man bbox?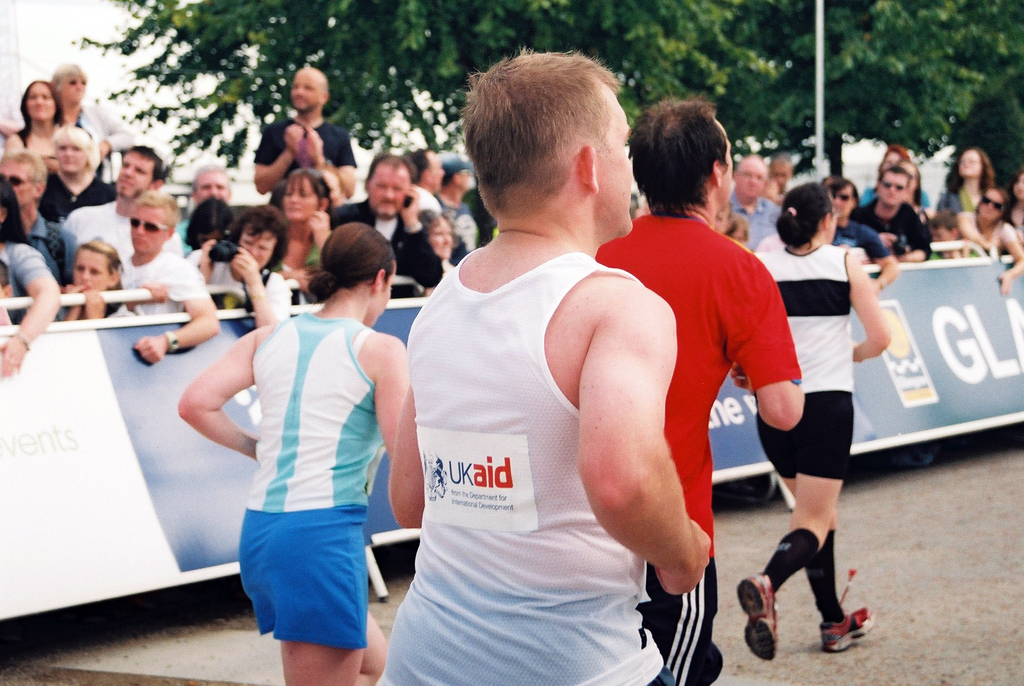
769:155:795:208
